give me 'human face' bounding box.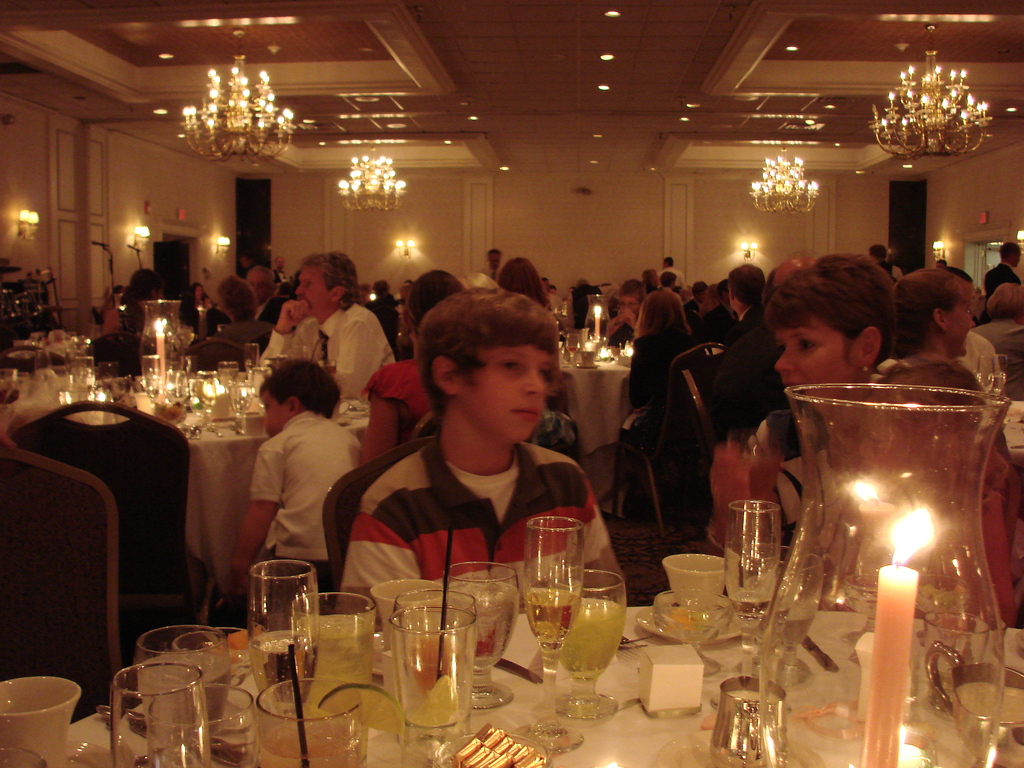
{"left": 931, "top": 260, "right": 946, "bottom": 270}.
